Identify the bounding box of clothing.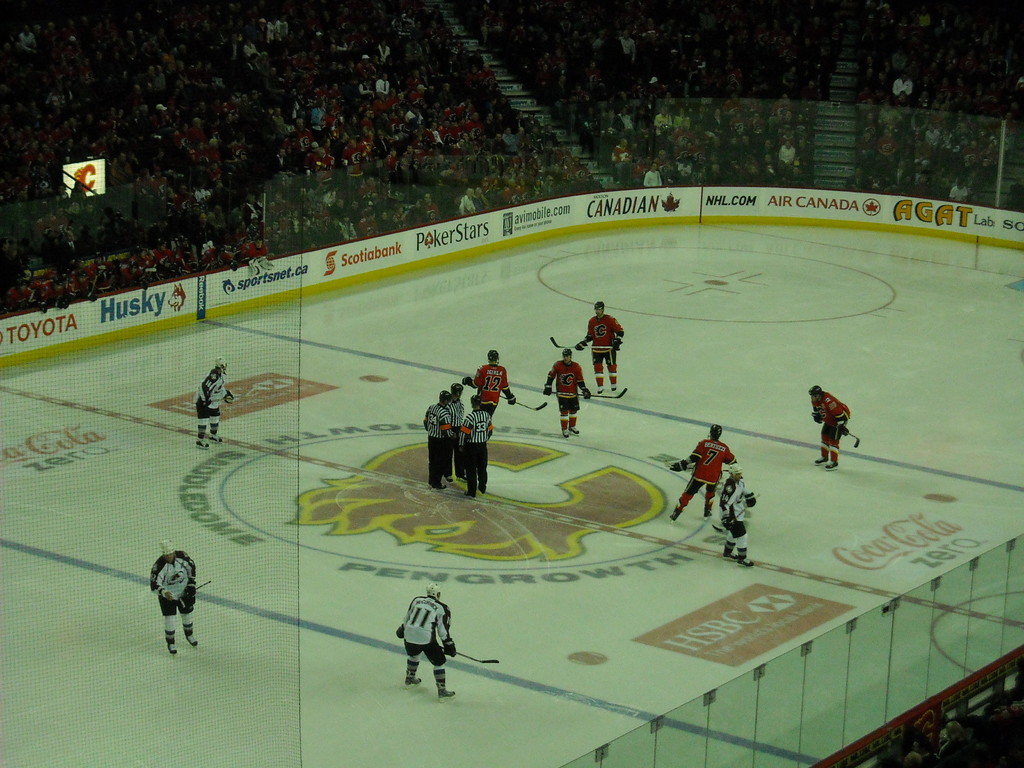
[left=401, top=591, right=453, bottom=671].
